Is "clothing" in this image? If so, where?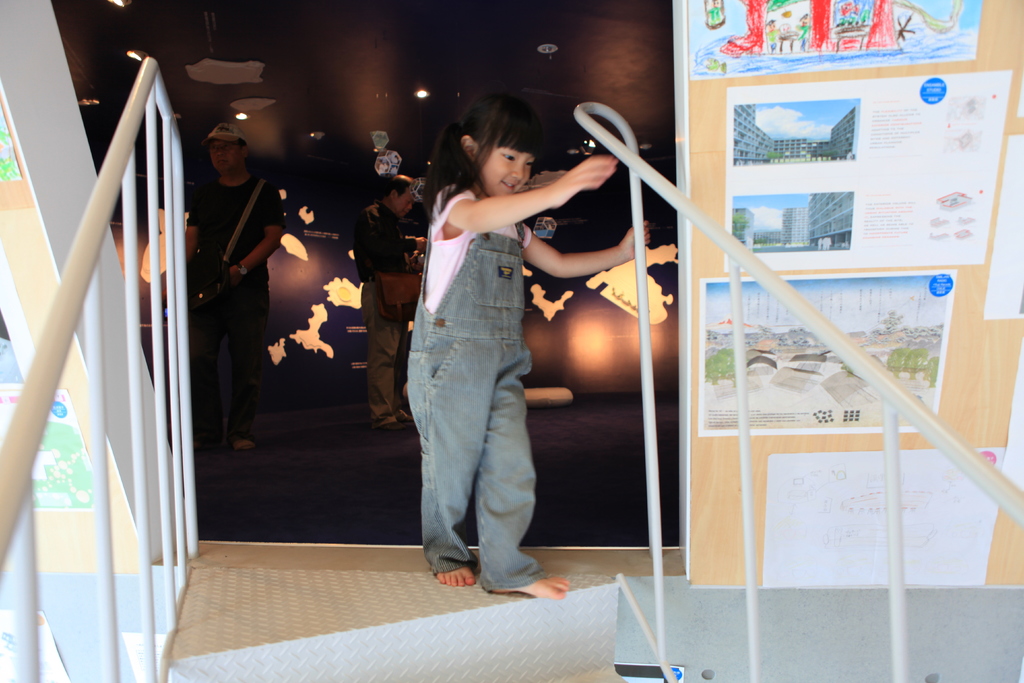
Yes, at [349,197,412,425].
